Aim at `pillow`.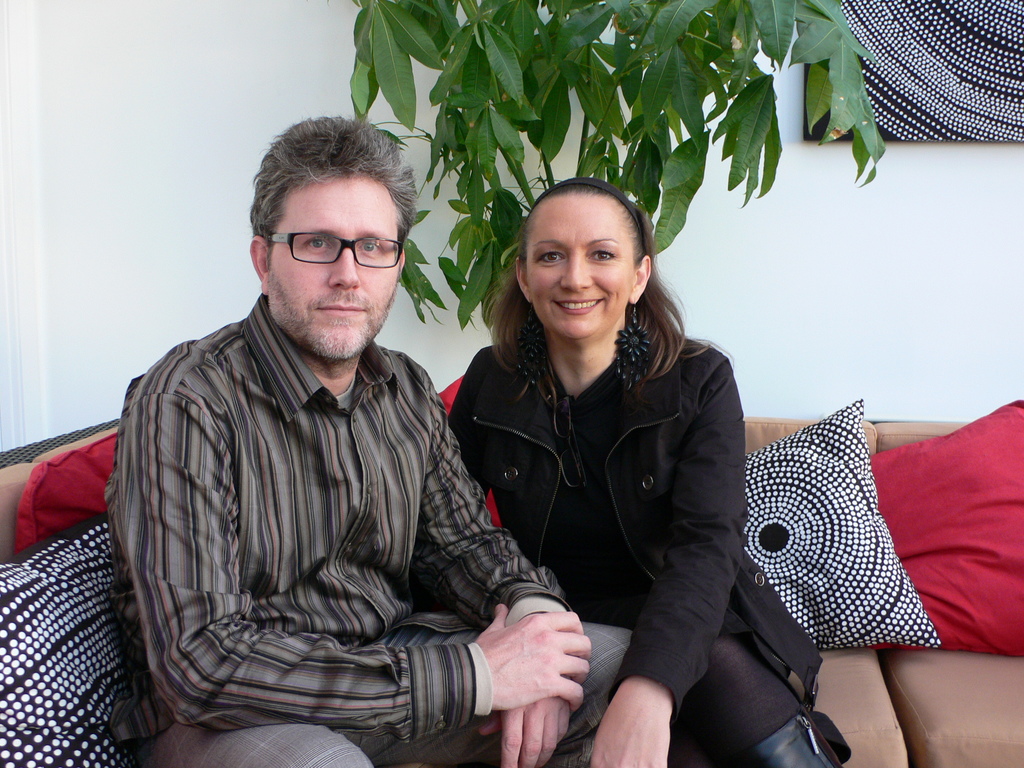
Aimed at 867,394,1023,669.
